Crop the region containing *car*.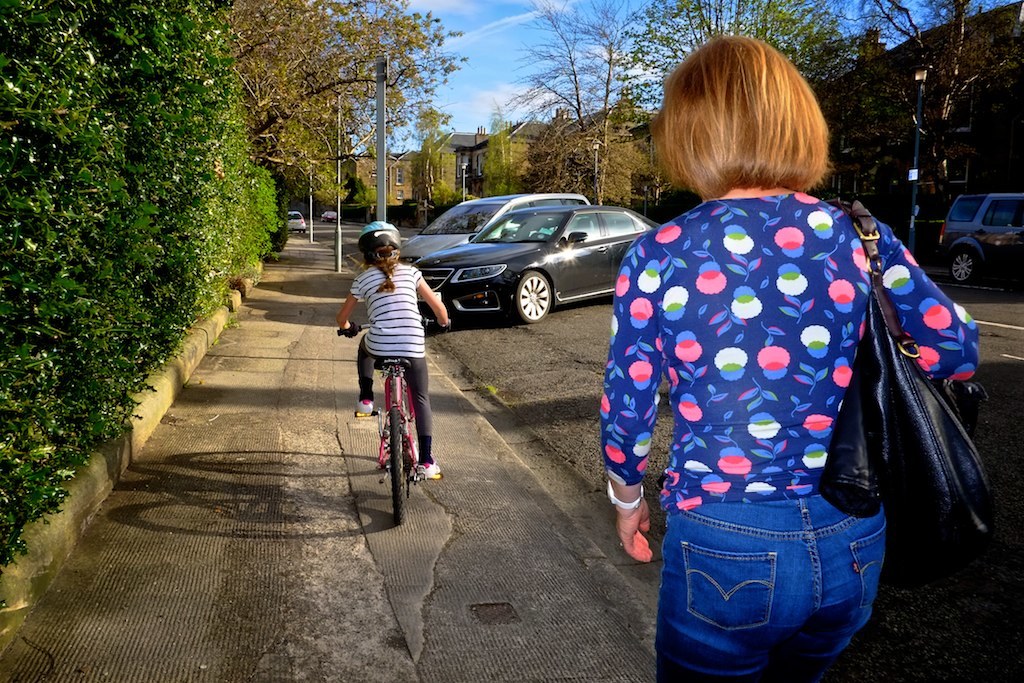
Crop region: [398,192,595,268].
